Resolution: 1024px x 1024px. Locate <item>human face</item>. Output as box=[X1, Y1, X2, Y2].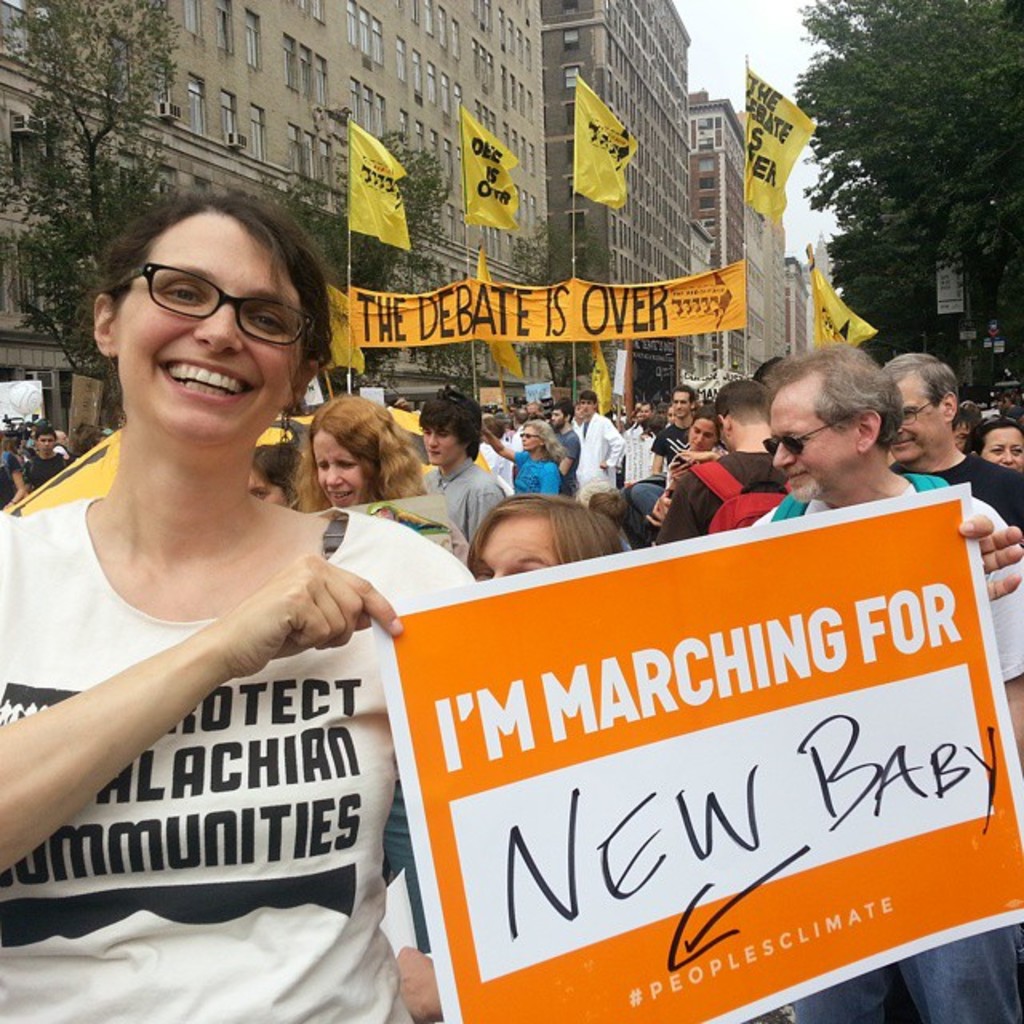
box=[474, 514, 563, 584].
